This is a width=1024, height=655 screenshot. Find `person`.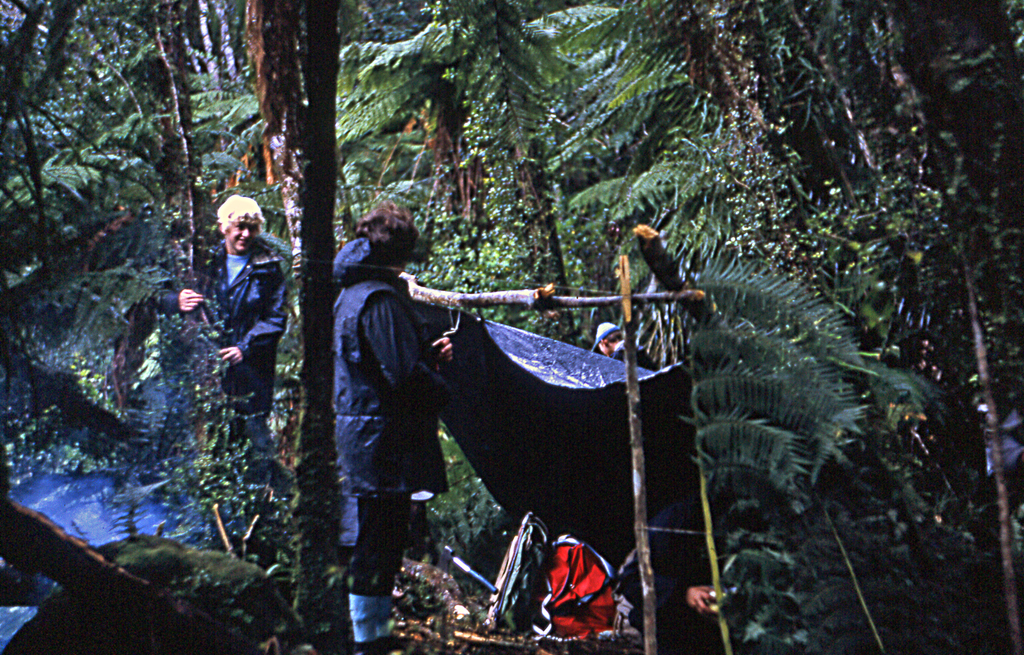
Bounding box: locate(211, 187, 295, 435).
